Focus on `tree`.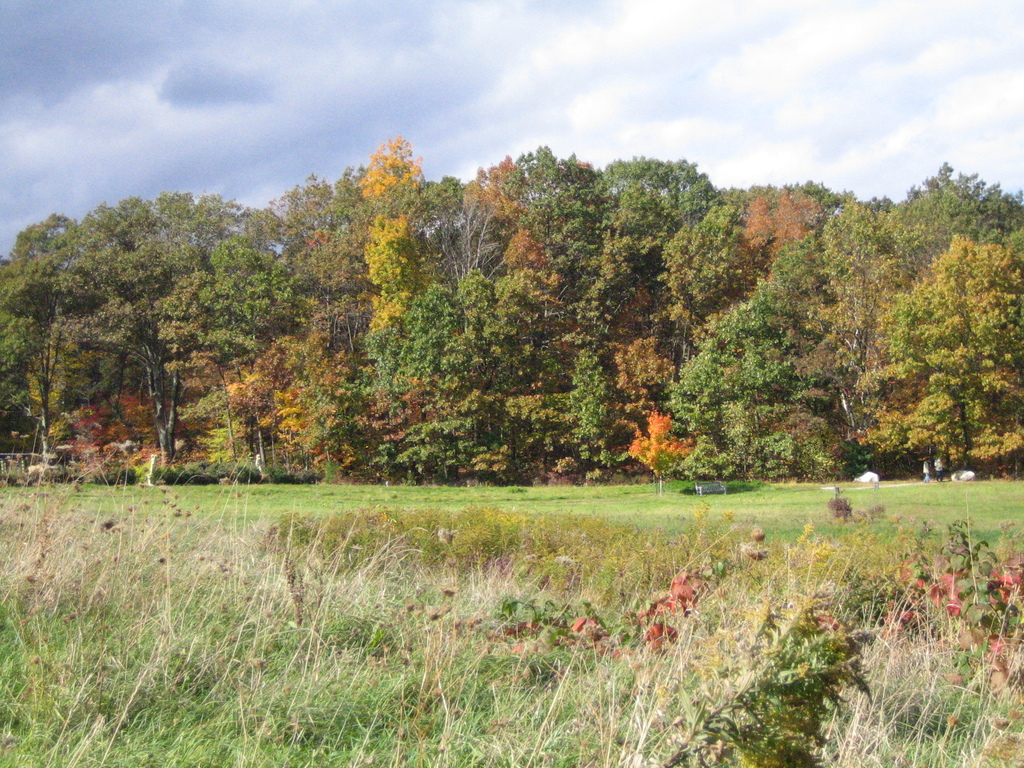
Focused at 355 138 475 468.
